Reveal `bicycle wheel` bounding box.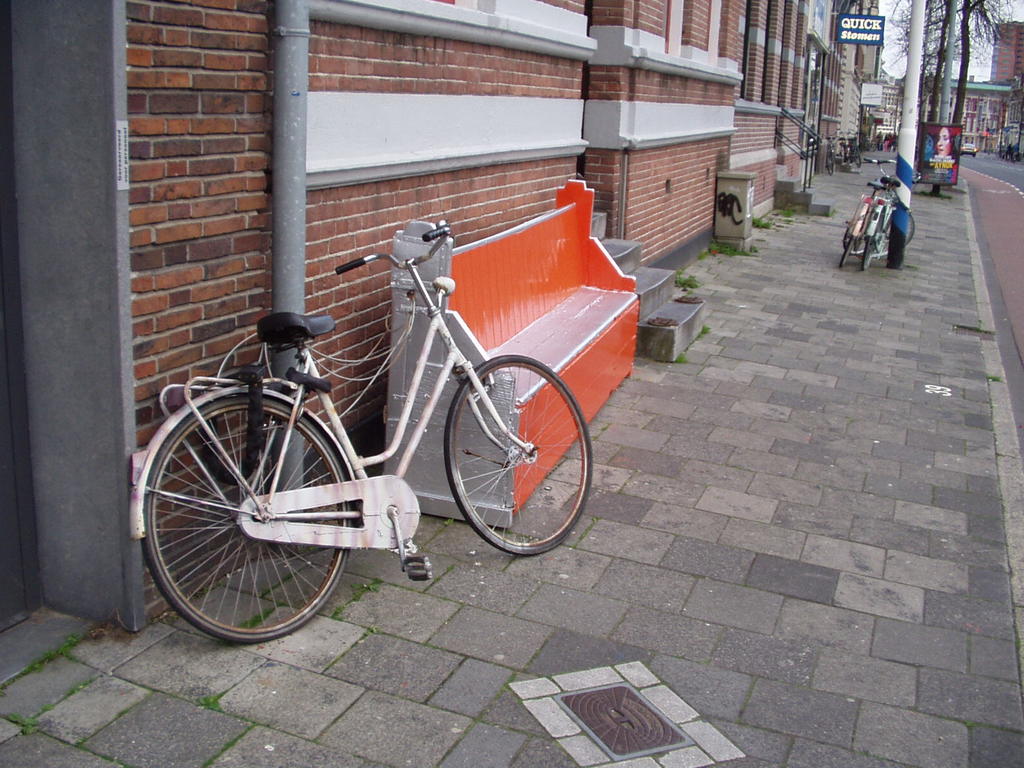
Revealed: [135,381,390,646].
